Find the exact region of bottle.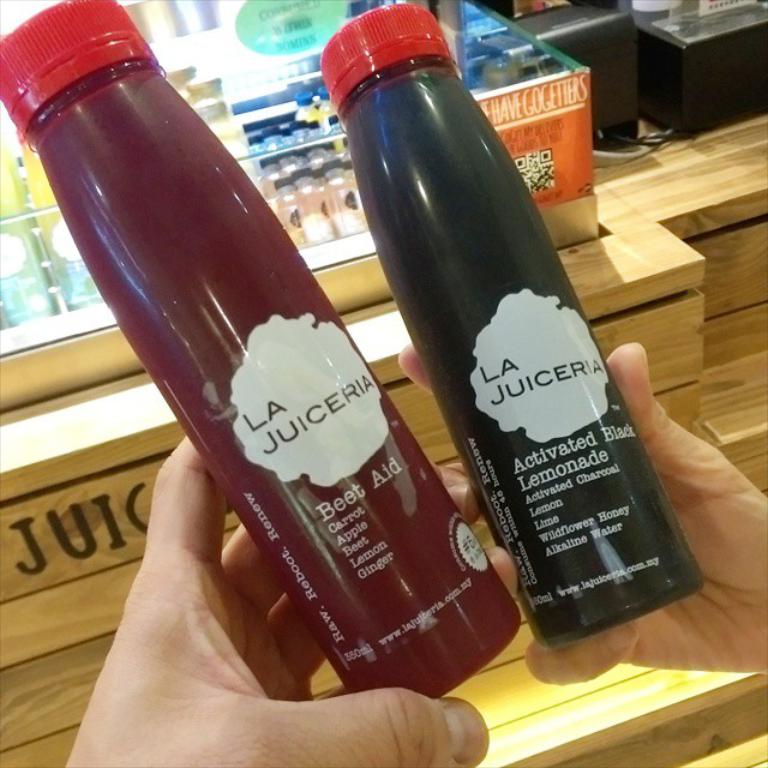
Exact region: crop(300, 167, 337, 245).
